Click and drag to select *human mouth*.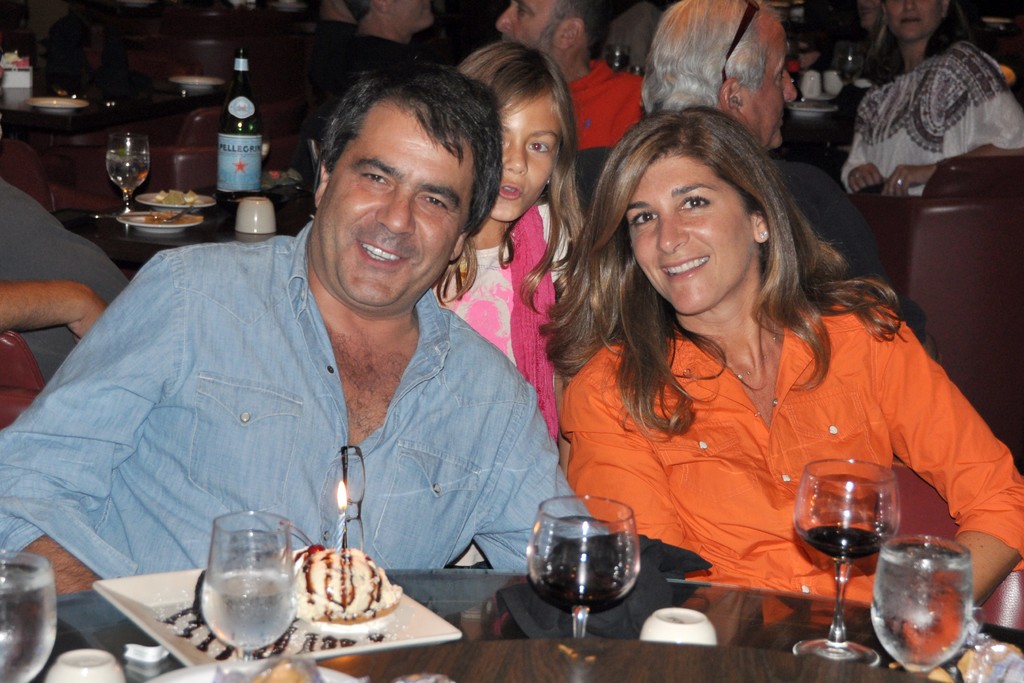
Selection: BBox(658, 258, 709, 284).
